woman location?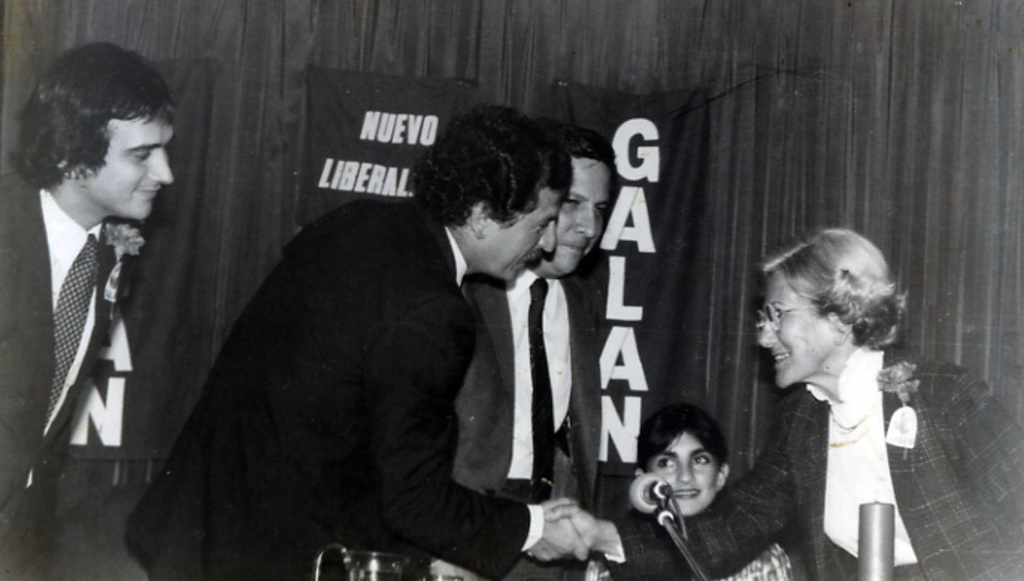
{"left": 527, "top": 226, "right": 1023, "bottom": 580}
